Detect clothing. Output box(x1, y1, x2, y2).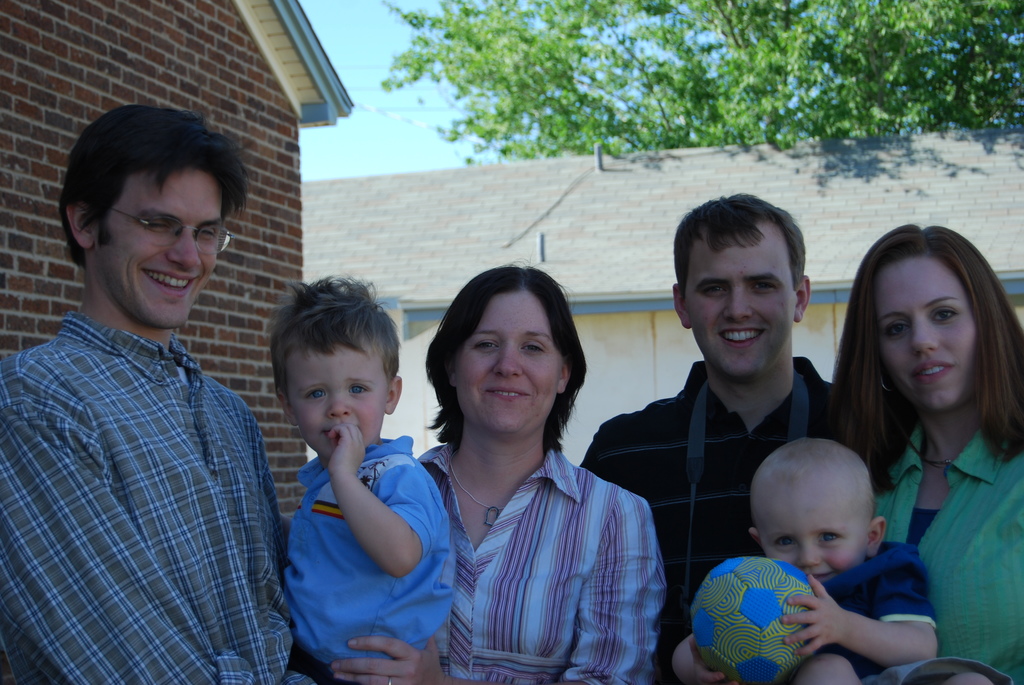
box(801, 535, 1009, 684).
